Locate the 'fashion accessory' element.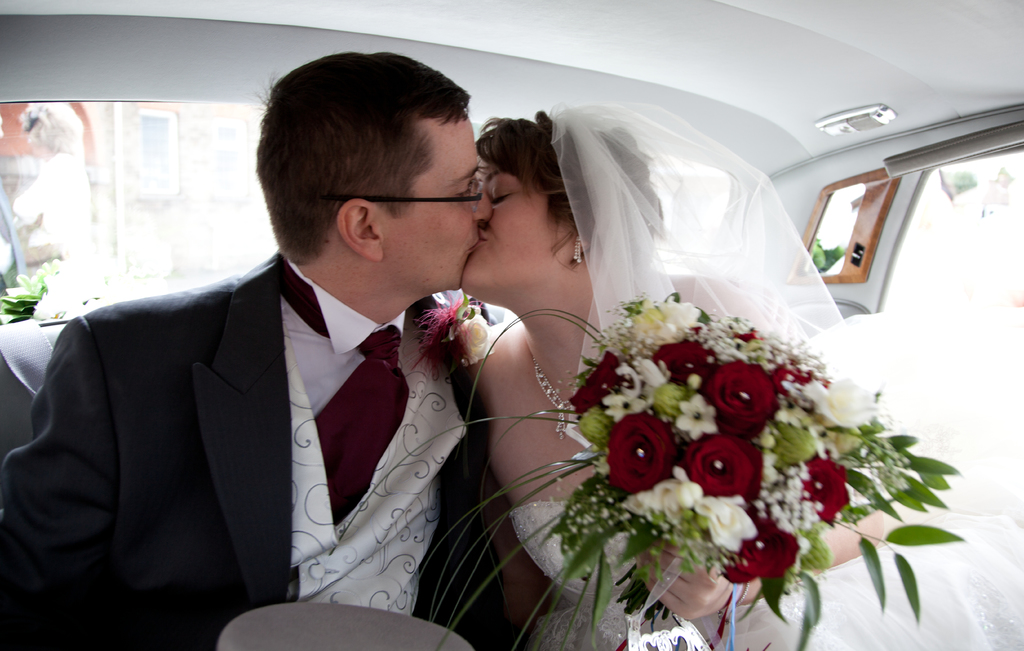
Element bbox: region(532, 357, 571, 441).
